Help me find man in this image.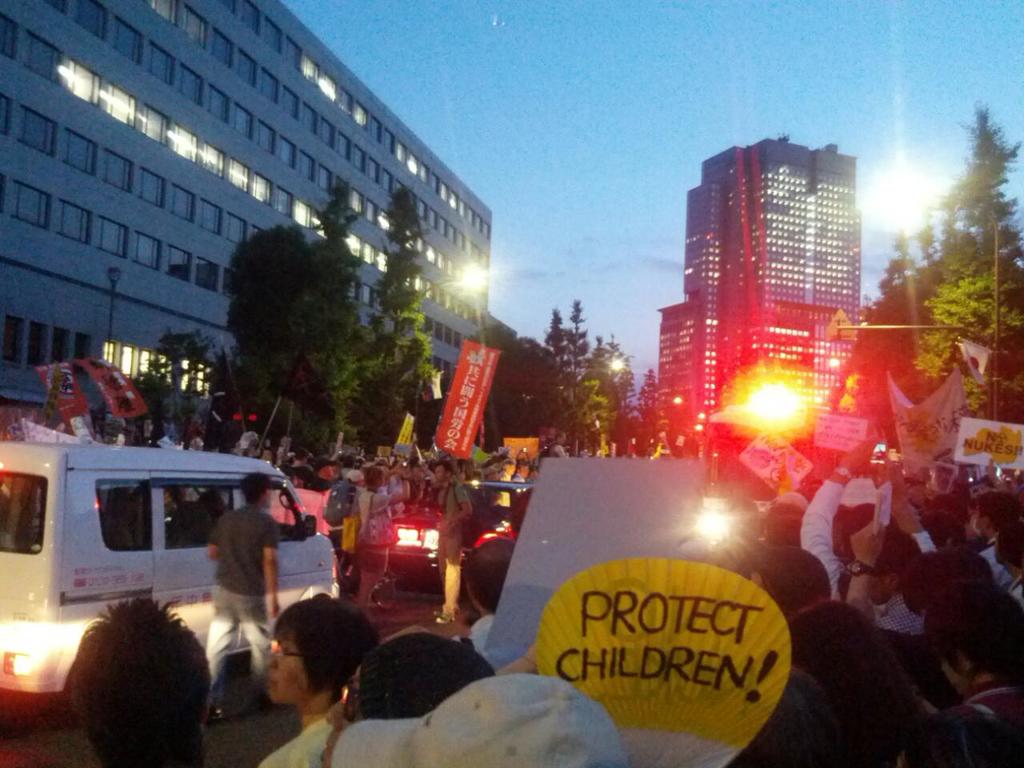
Found it: (182,474,285,730).
